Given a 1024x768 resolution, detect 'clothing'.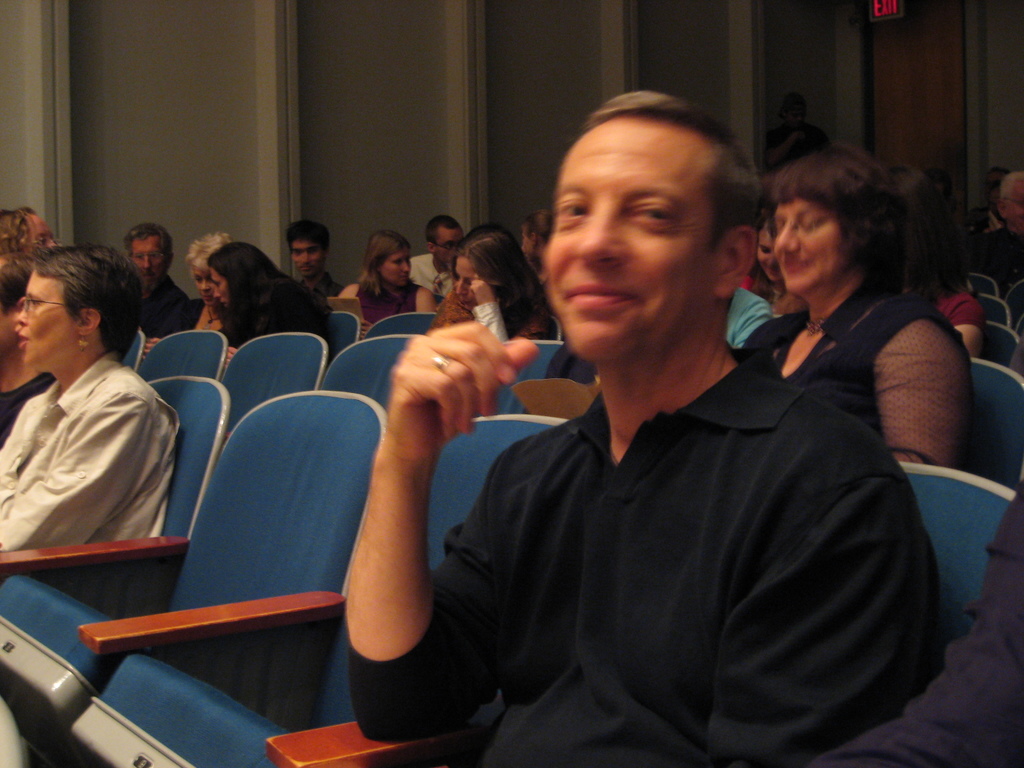
(299,265,352,302).
